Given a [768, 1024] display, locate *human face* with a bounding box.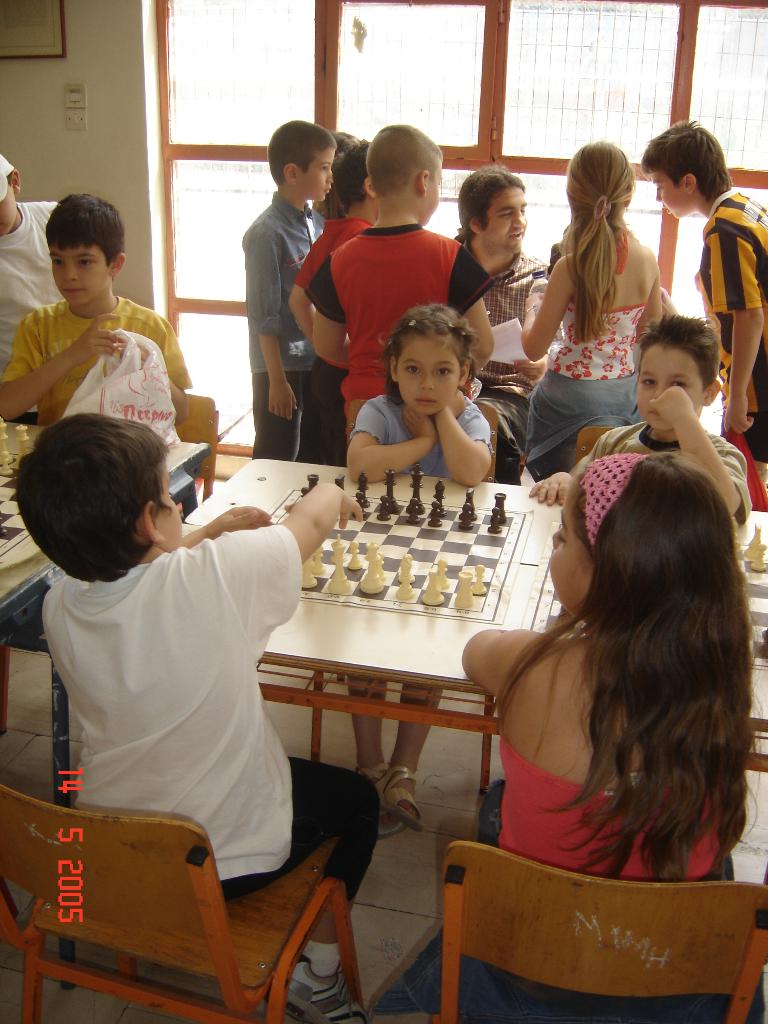
Located: rect(52, 243, 115, 307).
